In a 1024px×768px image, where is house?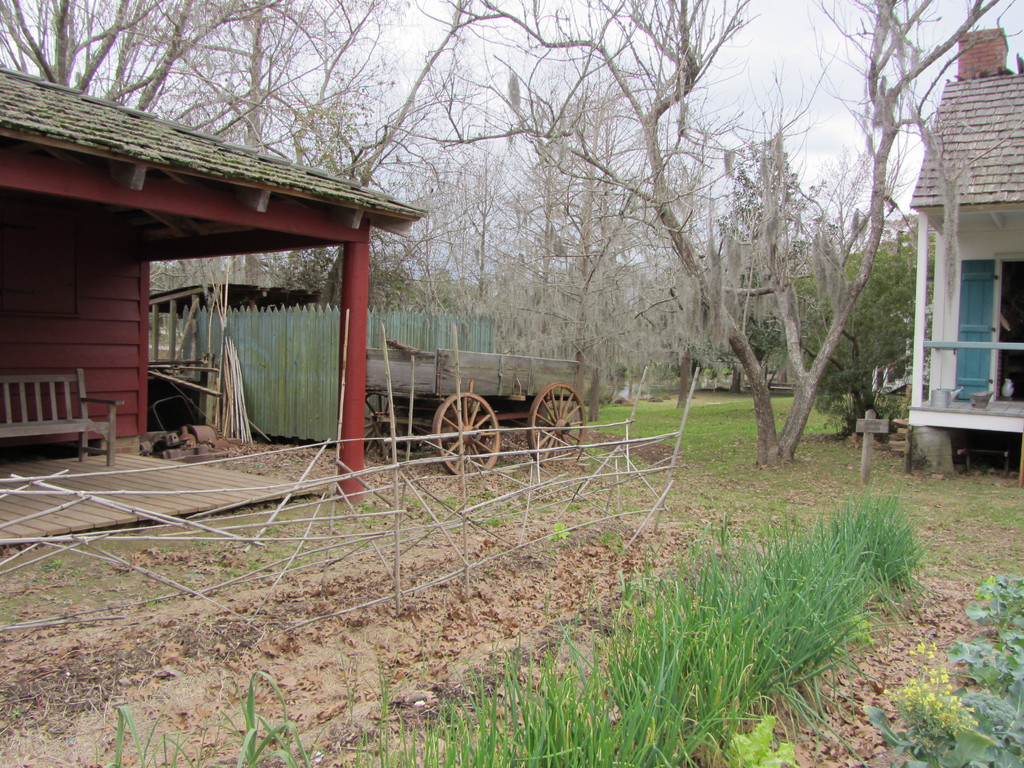
0, 69, 433, 512.
